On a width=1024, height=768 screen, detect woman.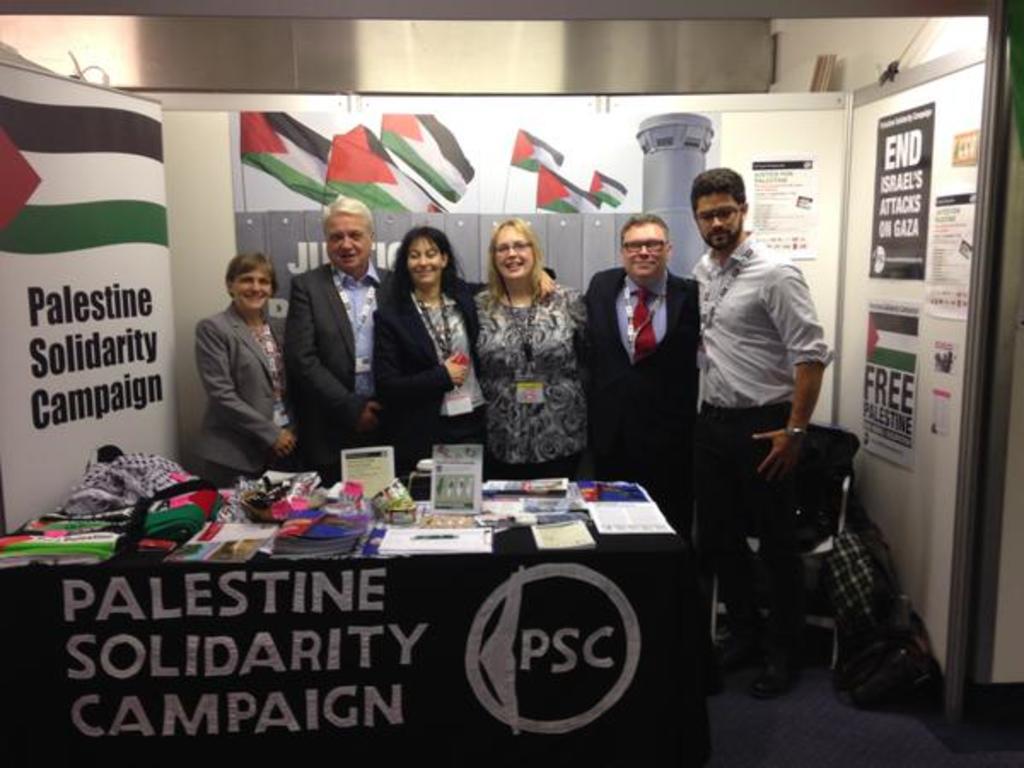
select_region(474, 215, 592, 492).
